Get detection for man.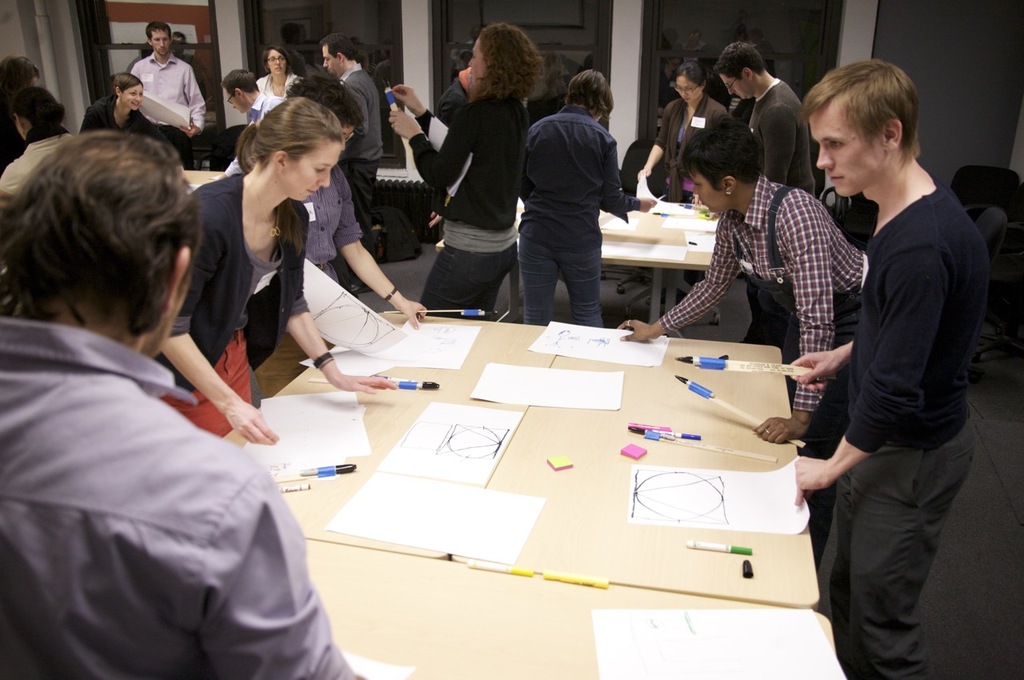
Detection: 0, 126, 368, 679.
